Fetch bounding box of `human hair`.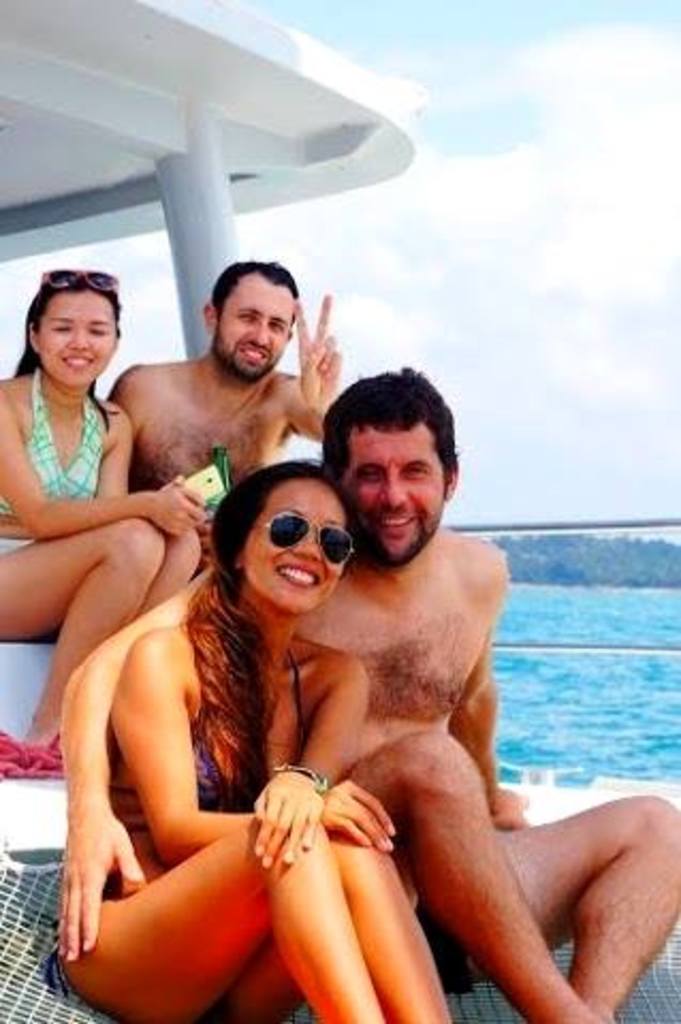
Bbox: pyautogui.locateOnScreen(4, 267, 124, 435).
